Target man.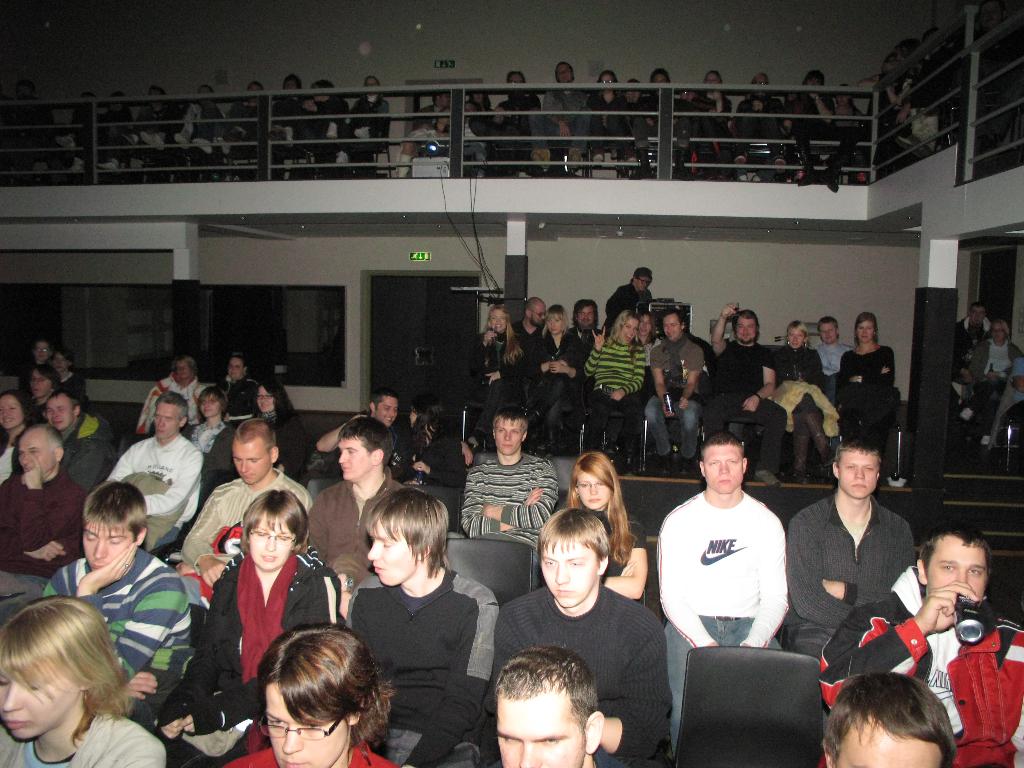
Target region: bbox=(567, 305, 611, 346).
